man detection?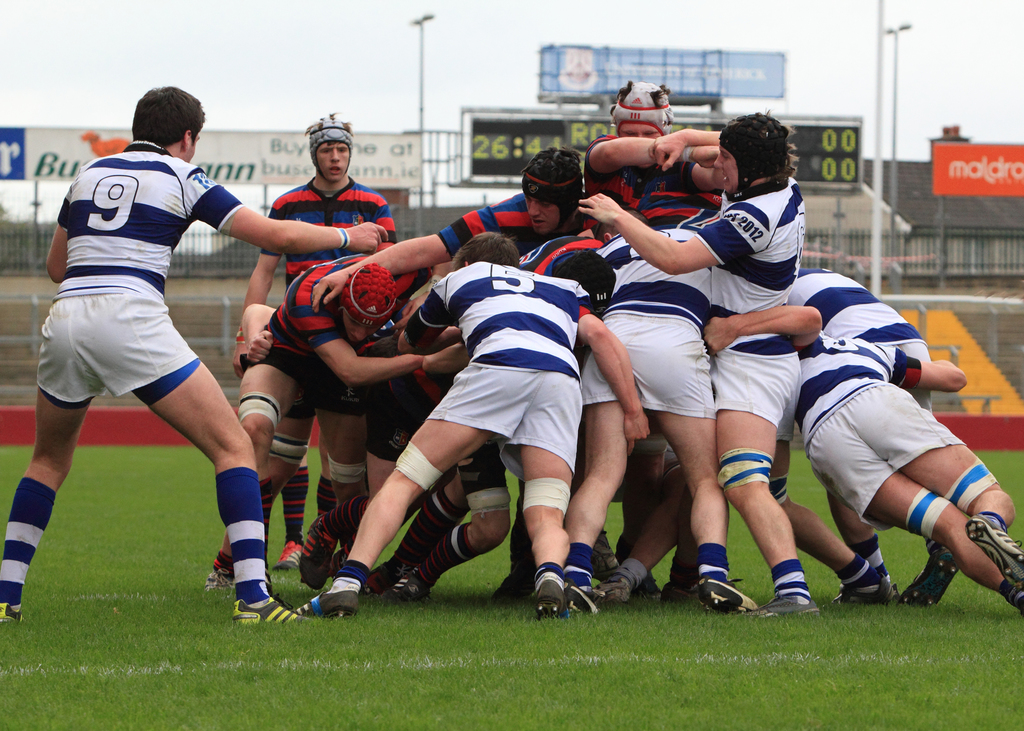
l=785, t=264, r=959, b=607
